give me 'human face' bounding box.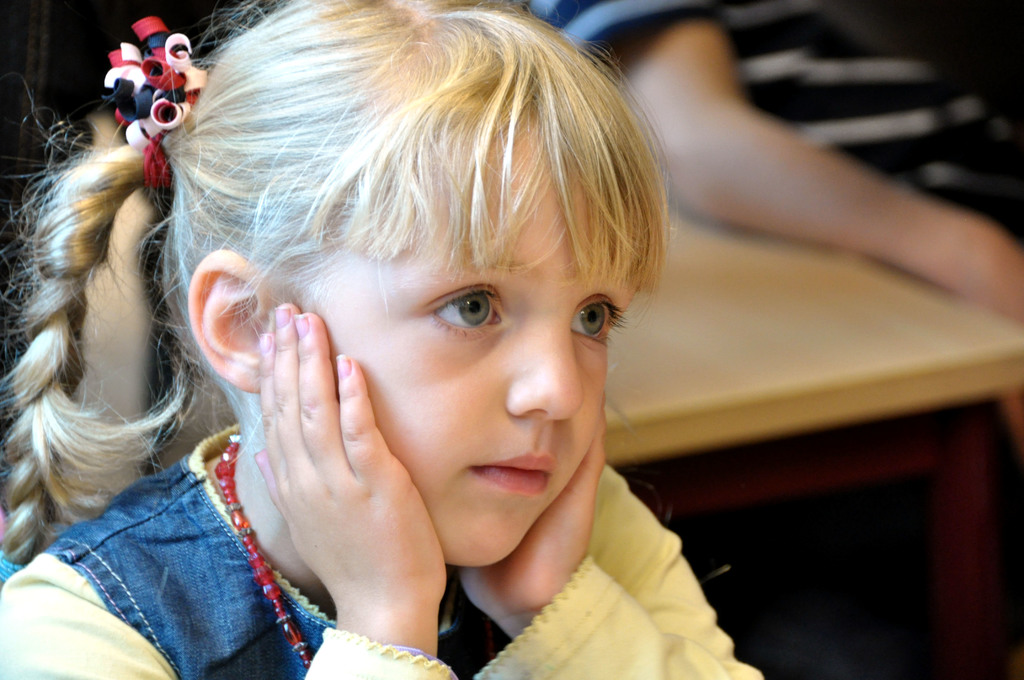
l=256, t=109, r=641, b=563.
